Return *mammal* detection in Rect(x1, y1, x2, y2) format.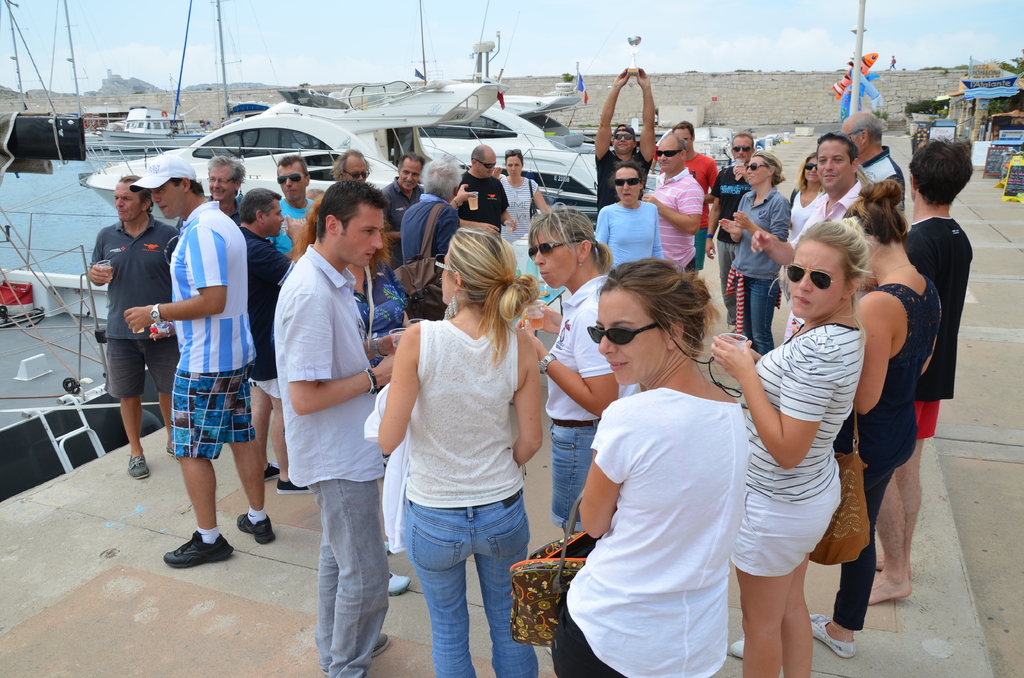
Rect(672, 120, 722, 287).
